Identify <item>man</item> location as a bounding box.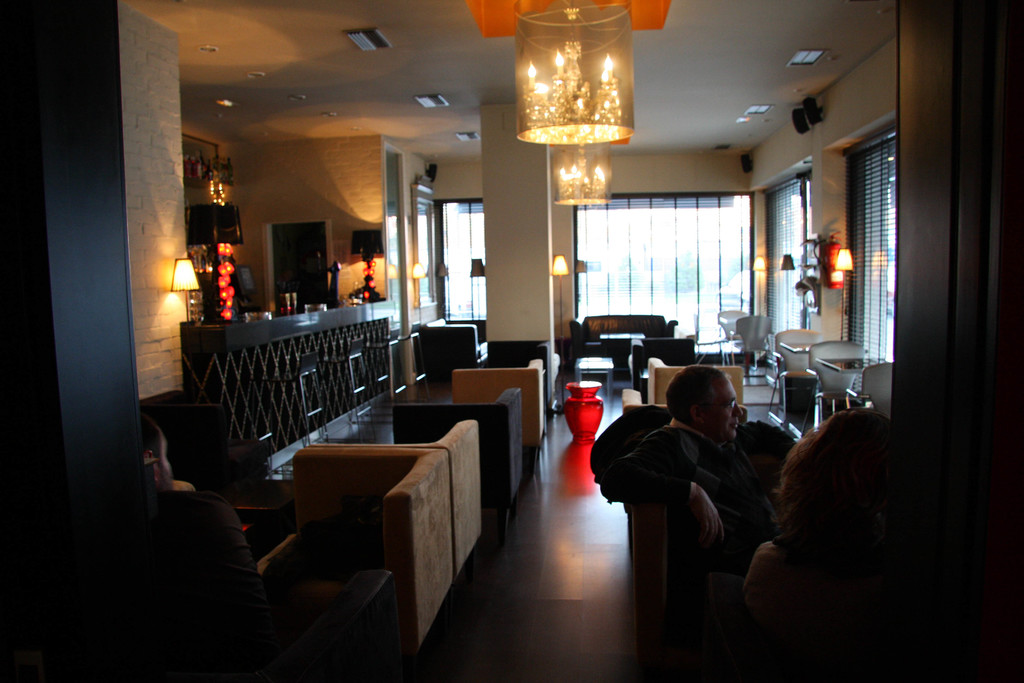
(left=600, top=350, right=801, bottom=634).
